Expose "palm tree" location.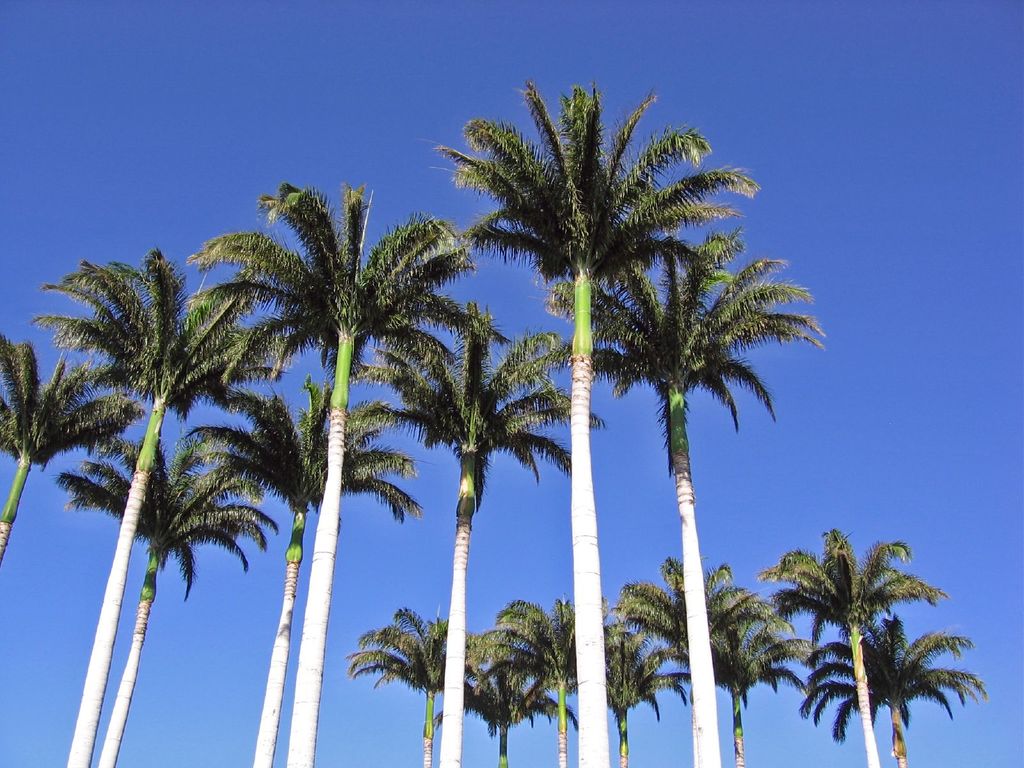
Exposed at left=103, top=285, right=228, bottom=767.
